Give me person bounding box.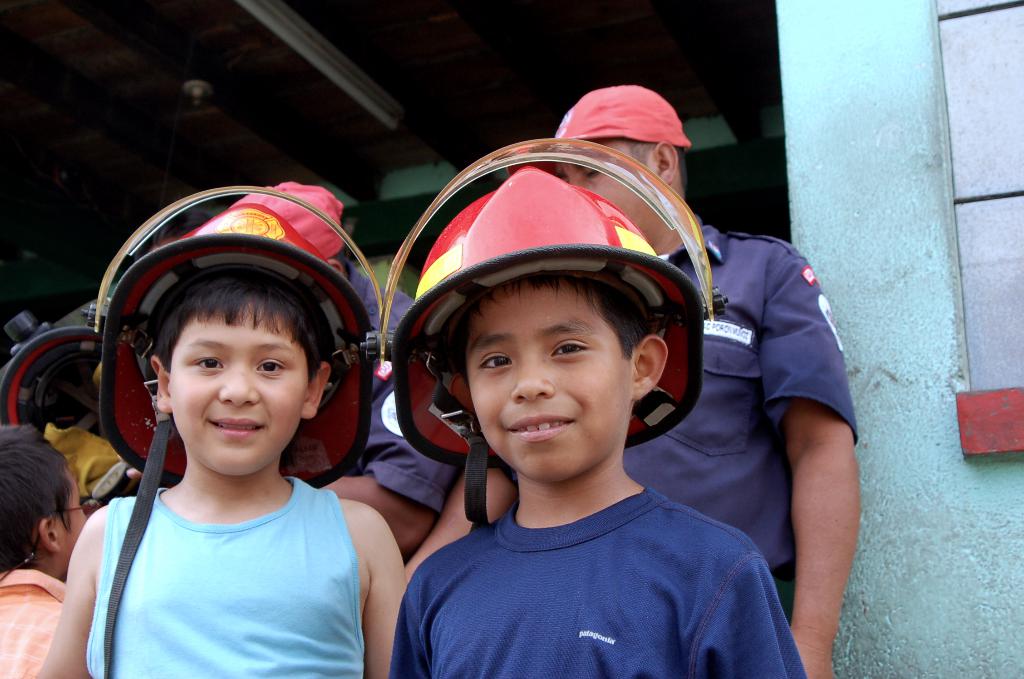
select_region(0, 420, 93, 678).
